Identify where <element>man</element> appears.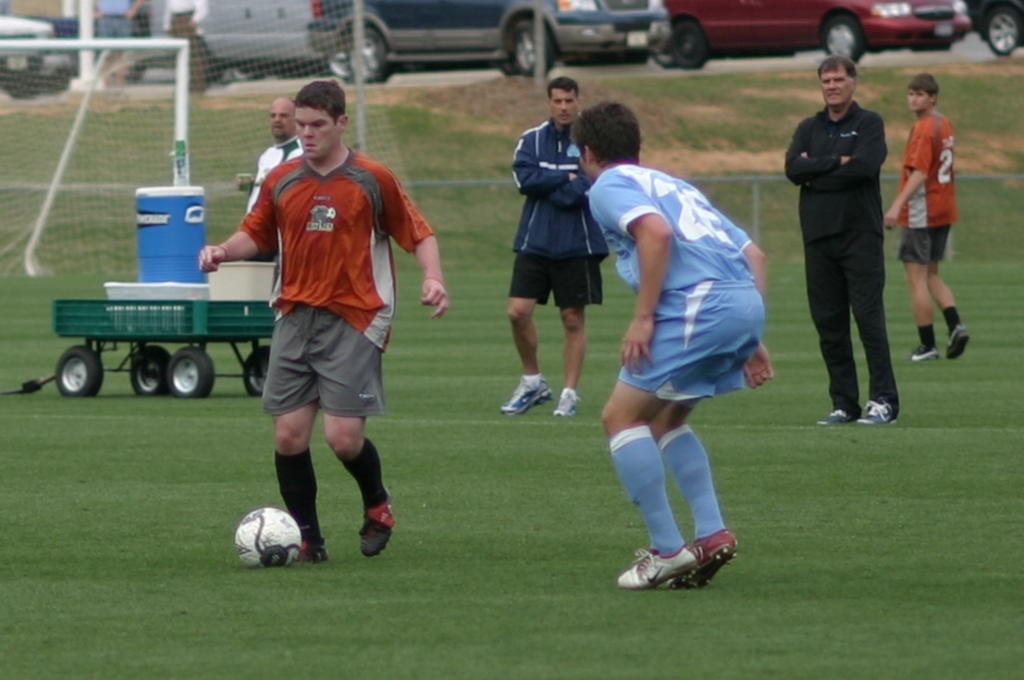
Appears at (602,92,784,589).
